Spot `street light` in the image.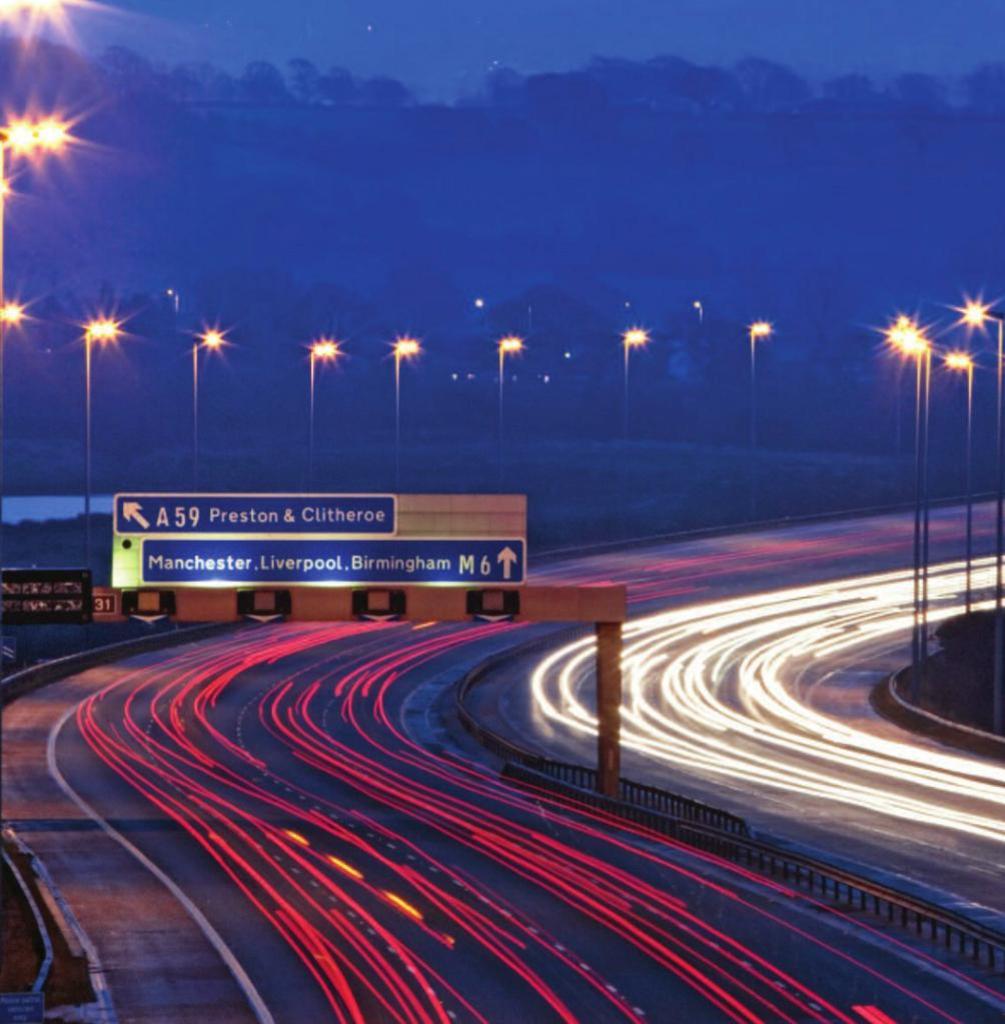
`street light` found at 185/322/220/492.
